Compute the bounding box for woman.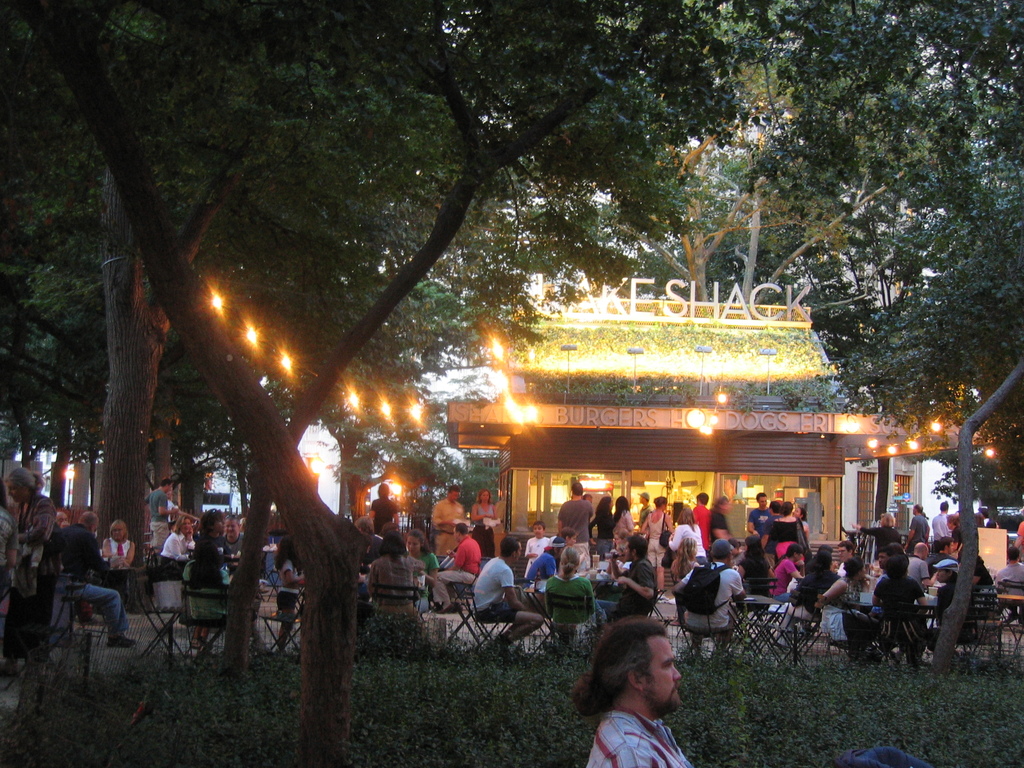
{"x1": 792, "y1": 507, "x2": 809, "y2": 544}.
